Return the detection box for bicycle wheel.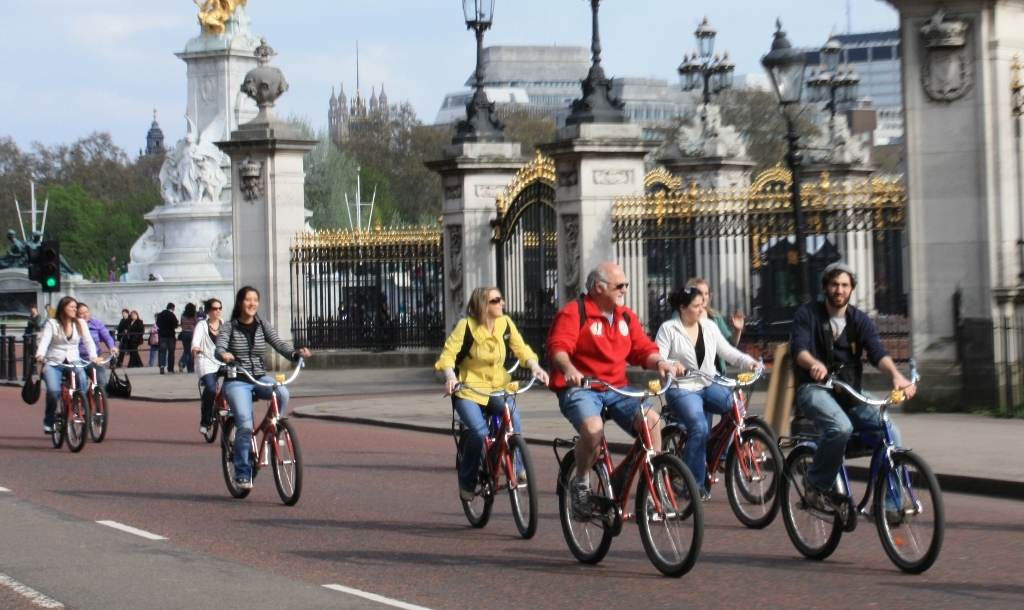
bbox=(271, 417, 305, 503).
